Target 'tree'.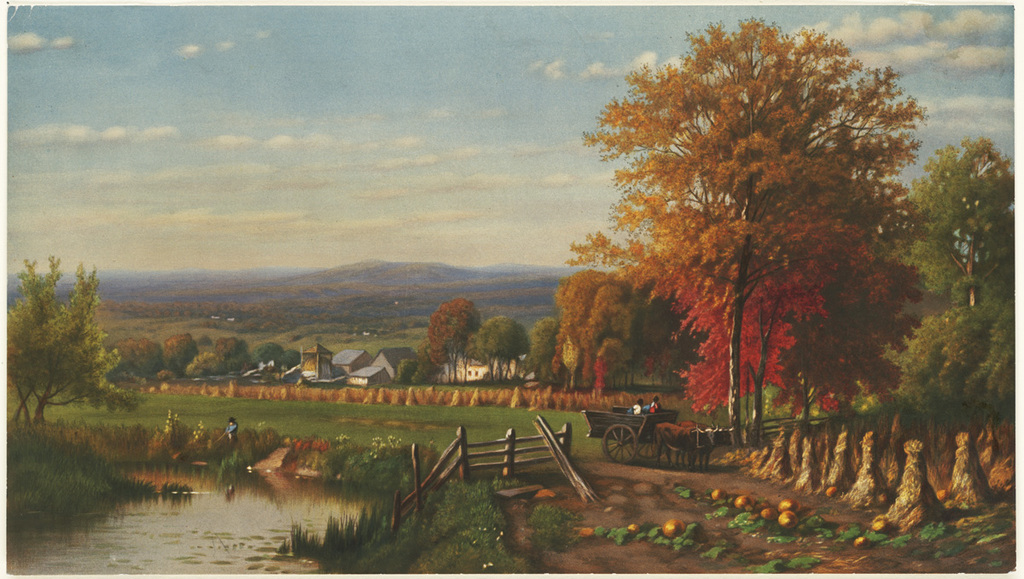
Target region: 569 20 939 439.
